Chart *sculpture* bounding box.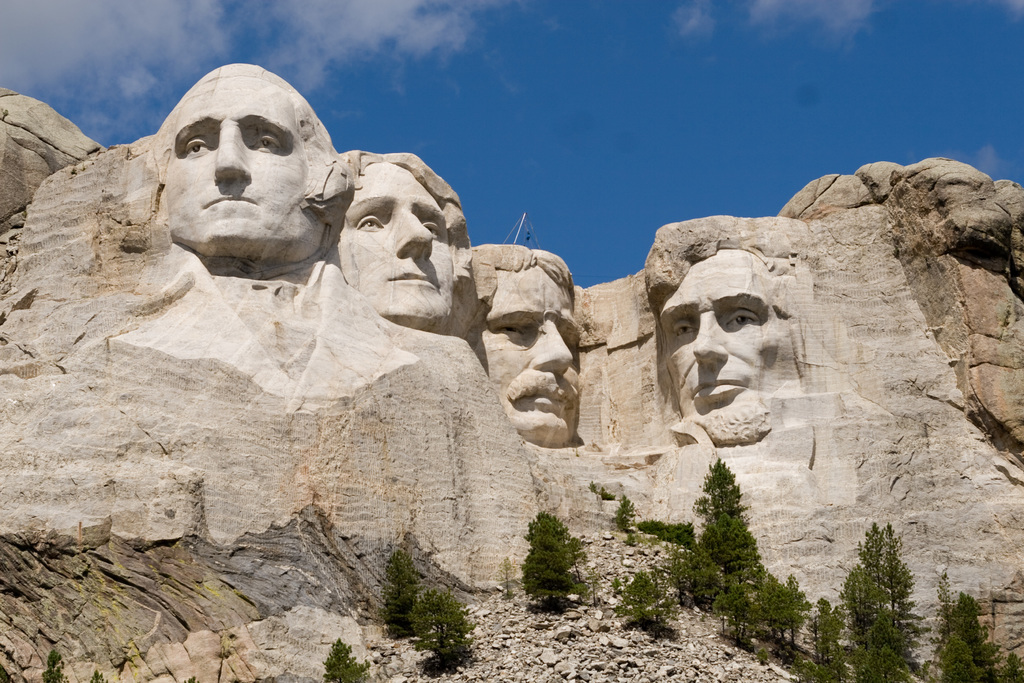
Charted: box=[316, 152, 464, 325].
